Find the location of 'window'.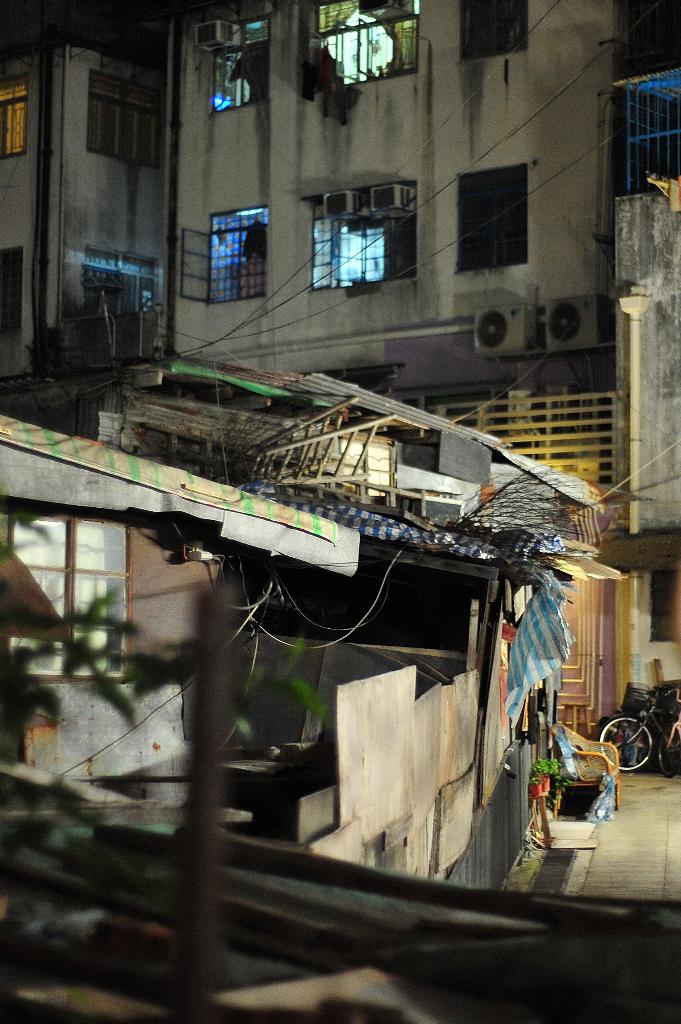
Location: [6,256,25,323].
